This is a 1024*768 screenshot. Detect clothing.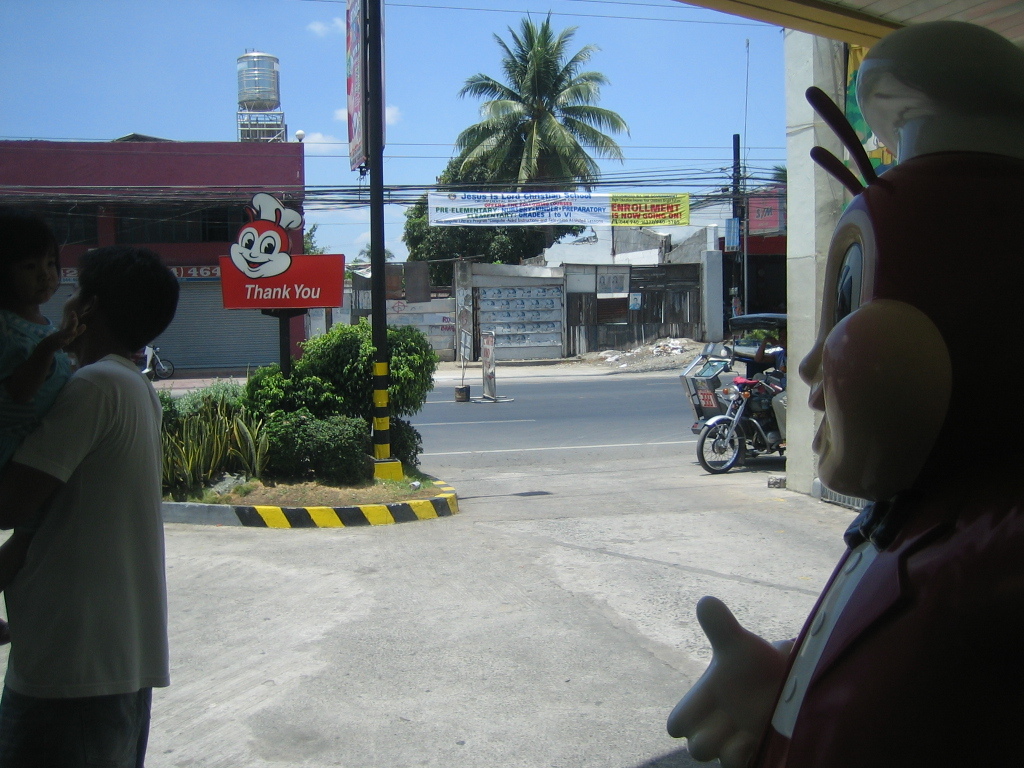
(3,307,77,452).
